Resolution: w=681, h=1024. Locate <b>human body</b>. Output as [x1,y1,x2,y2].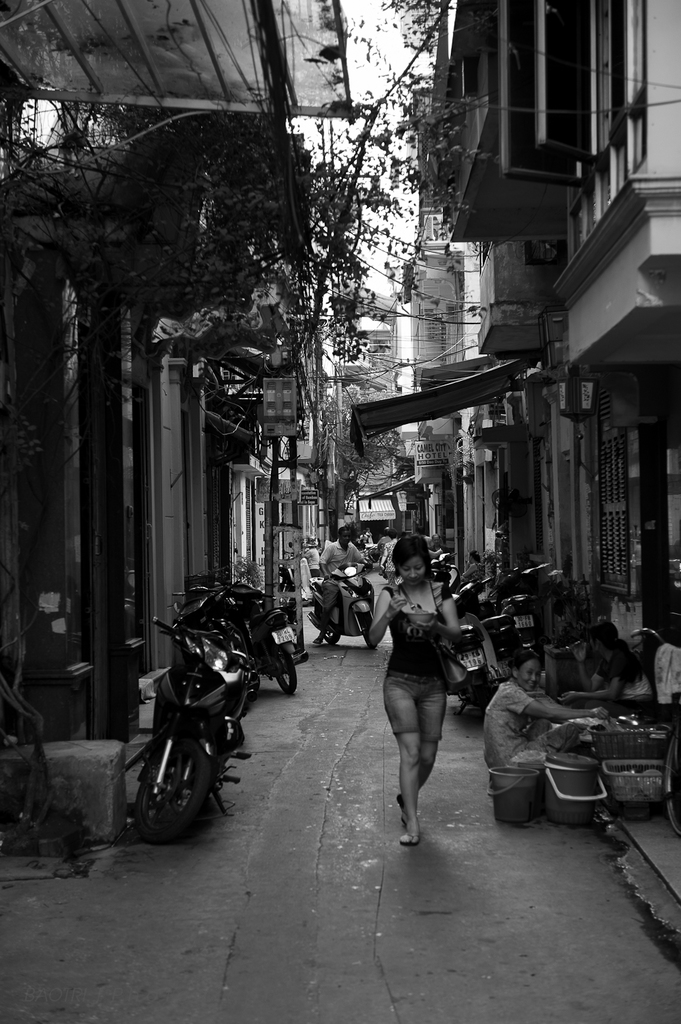
[557,642,627,692].
